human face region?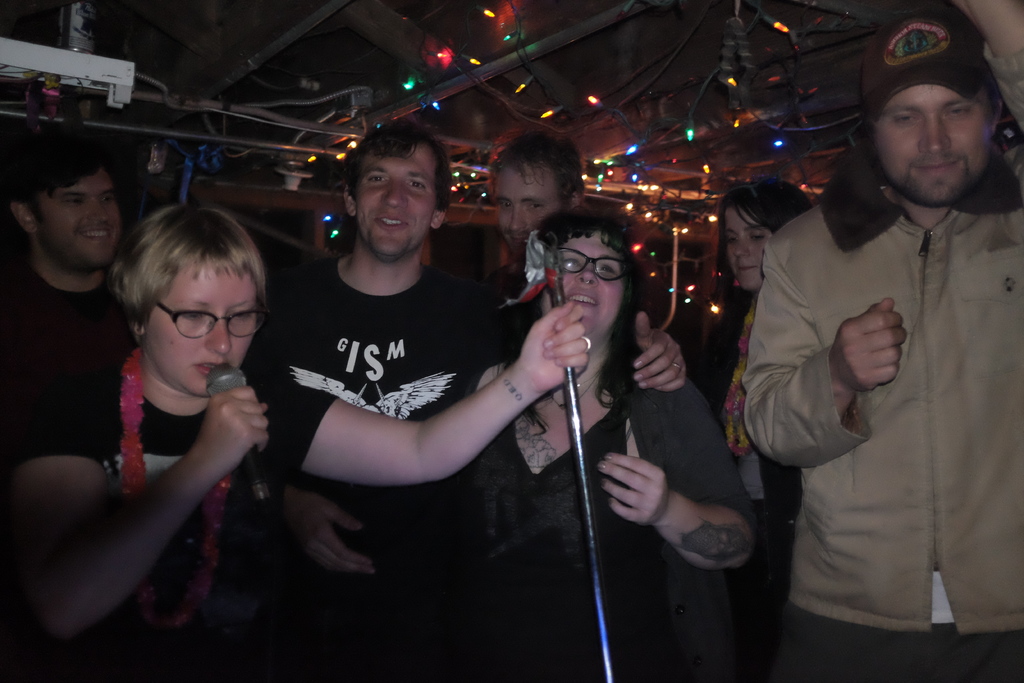
[left=495, top=167, right=561, bottom=257]
